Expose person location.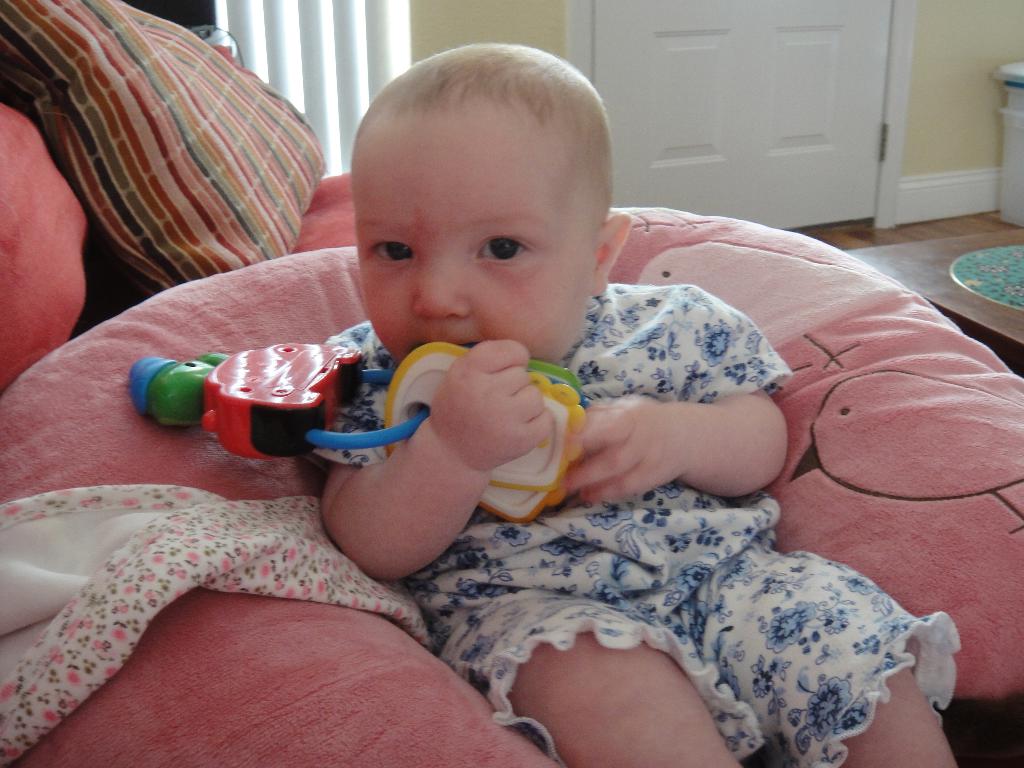
Exposed at bbox(320, 43, 963, 767).
